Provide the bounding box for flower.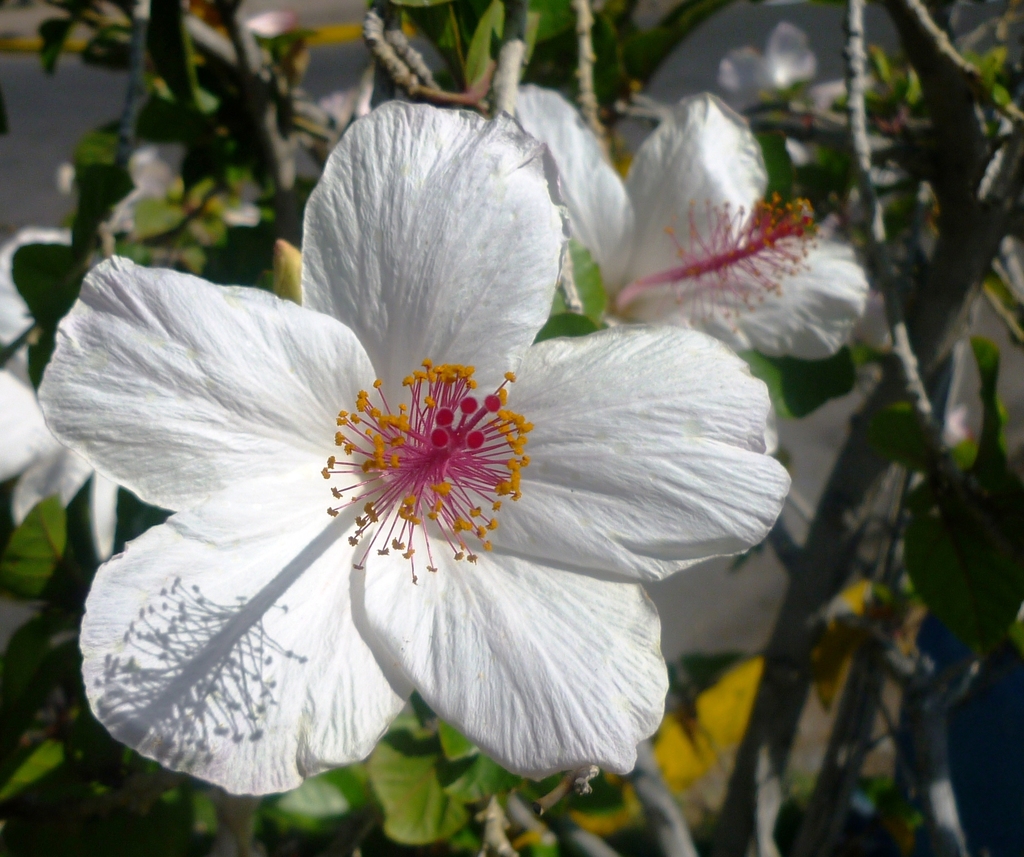
{"left": 0, "top": 227, "right": 123, "bottom": 559}.
